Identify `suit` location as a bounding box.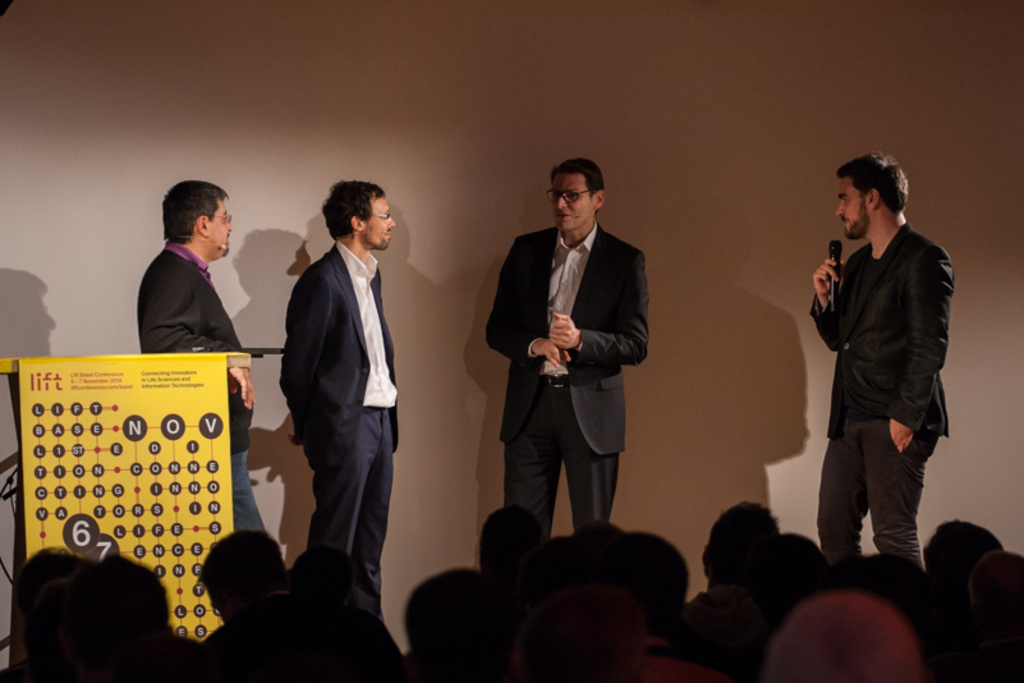
491 157 655 558.
